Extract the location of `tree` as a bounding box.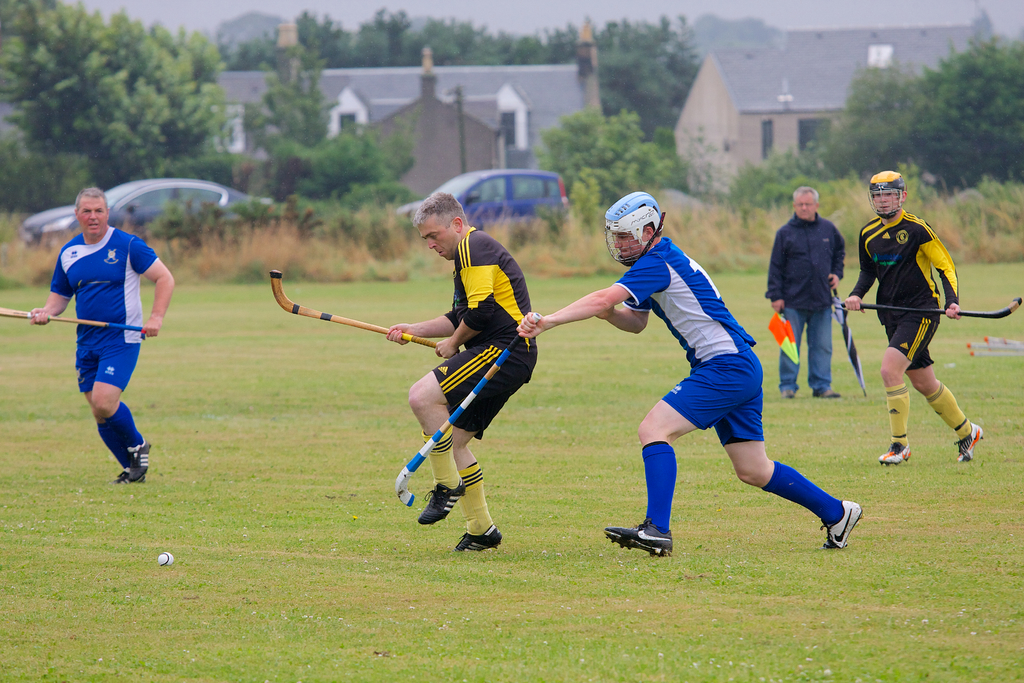
l=727, t=131, r=854, b=217.
